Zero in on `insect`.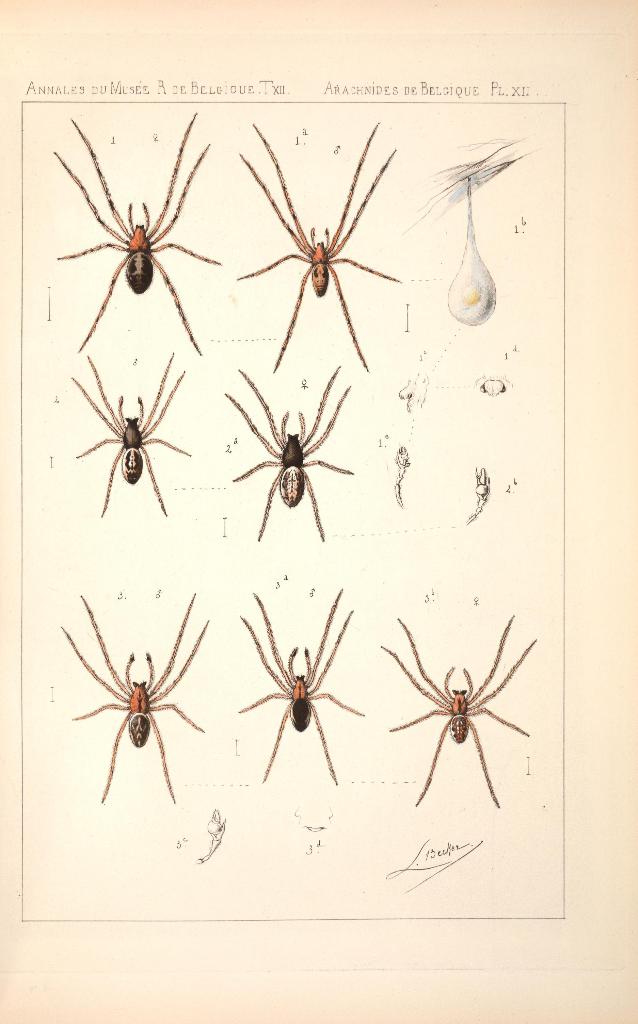
Zeroed in: (left=378, top=608, right=530, bottom=804).
